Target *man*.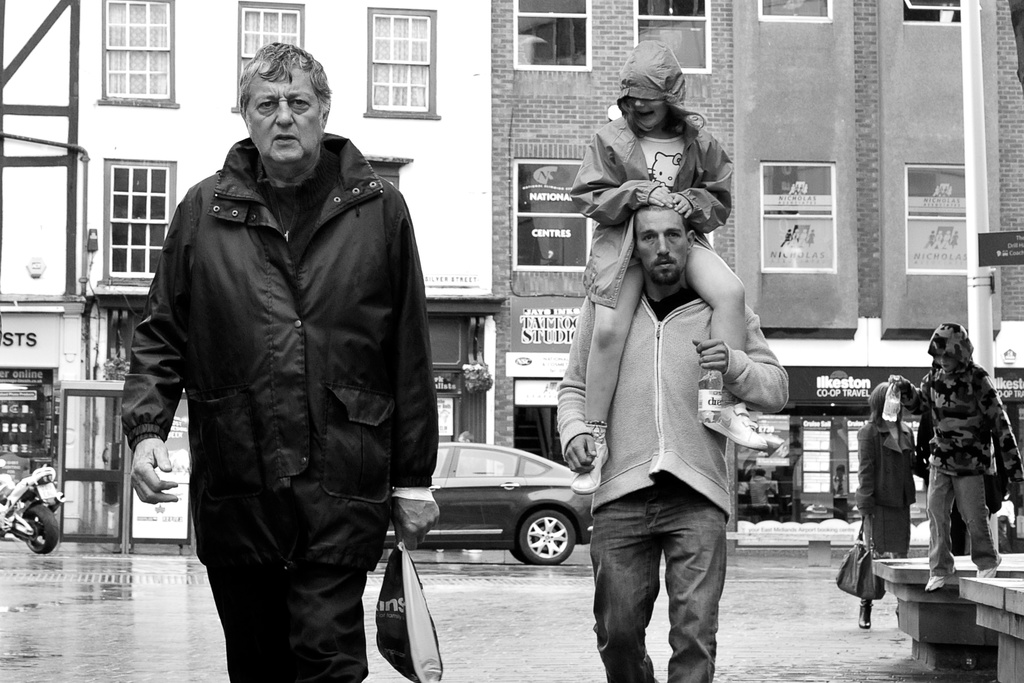
Target region: detection(554, 204, 790, 682).
